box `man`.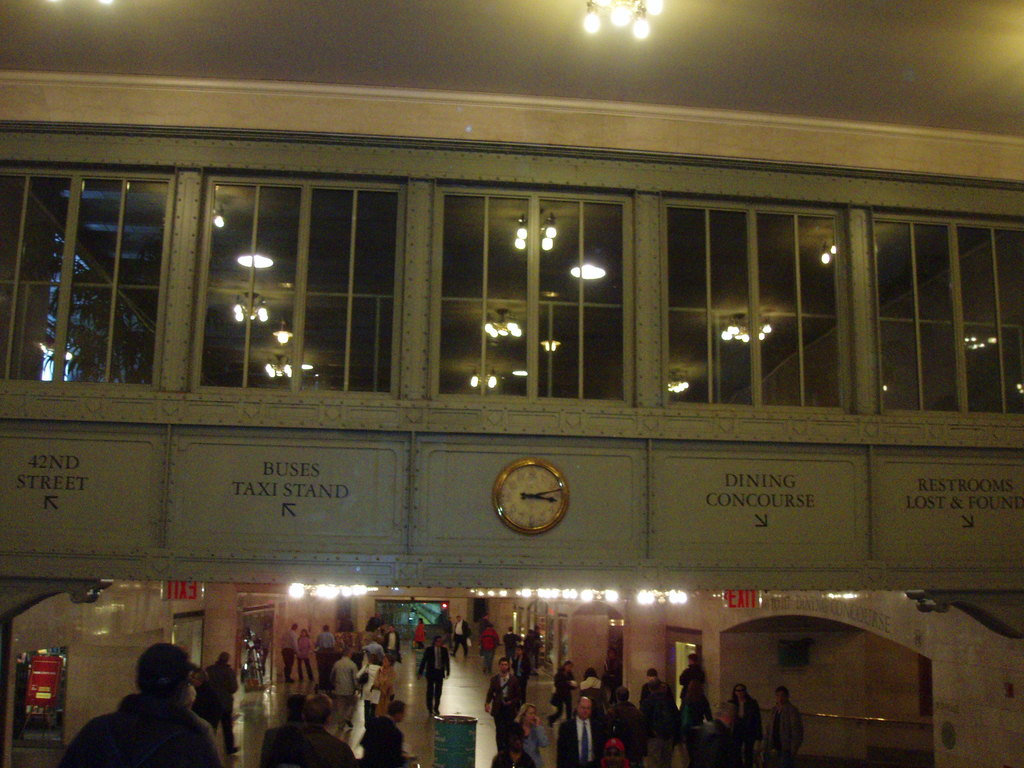
[x1=351, y1=632, x2=393, y2=689].
